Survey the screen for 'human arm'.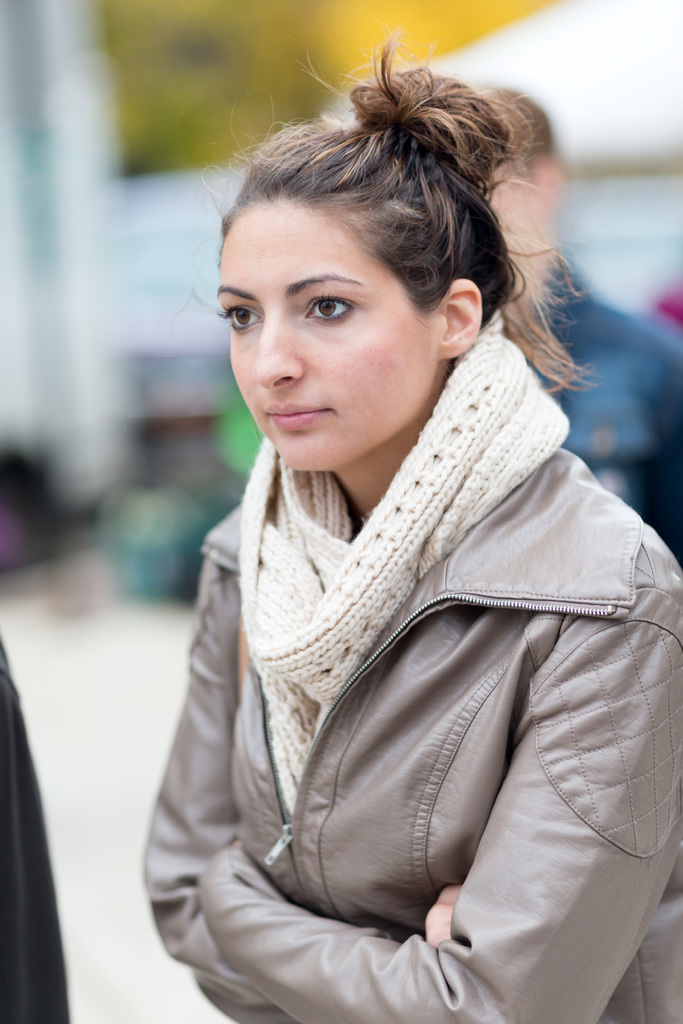
Survey found: (x1=108, y1=527, x2=282, y2=1023).
